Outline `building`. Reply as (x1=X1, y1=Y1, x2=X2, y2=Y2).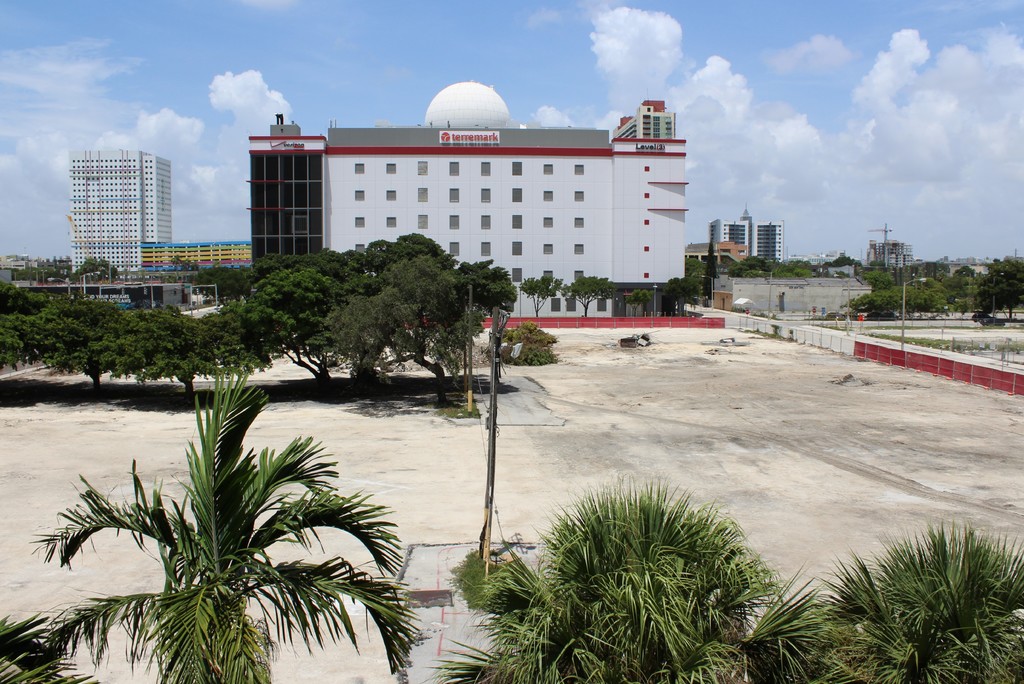
(x1=68, y1=147, x2=168, y2=275).
